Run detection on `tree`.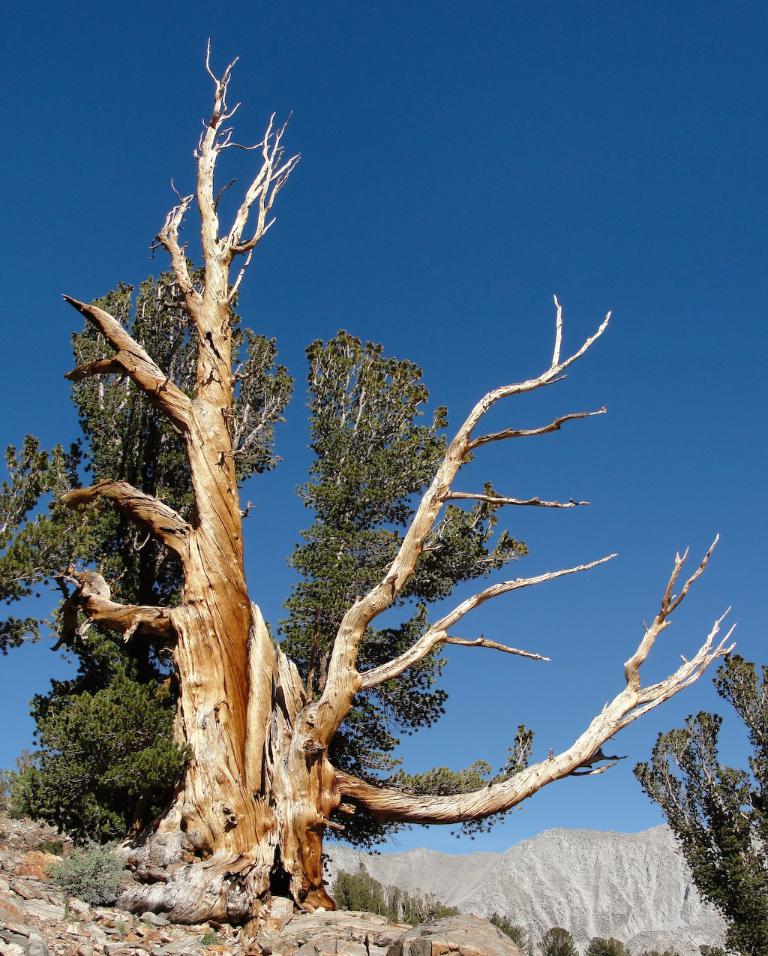
Result: x1=630 y1=650 x2=767 y2=955.
